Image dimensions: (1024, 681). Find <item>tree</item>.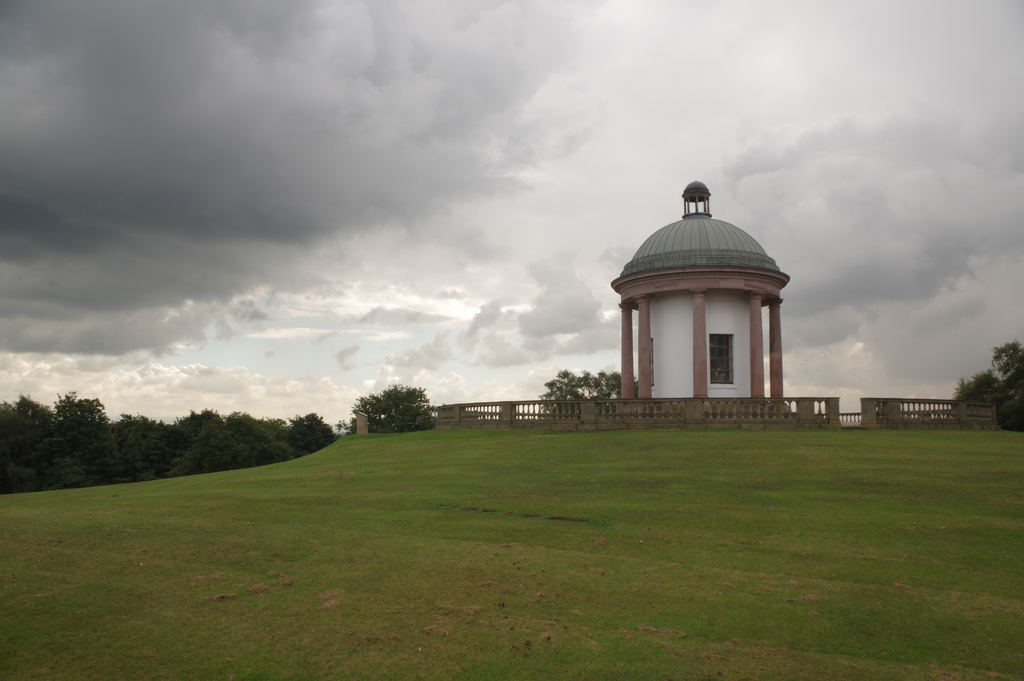
228,406,288,455.
